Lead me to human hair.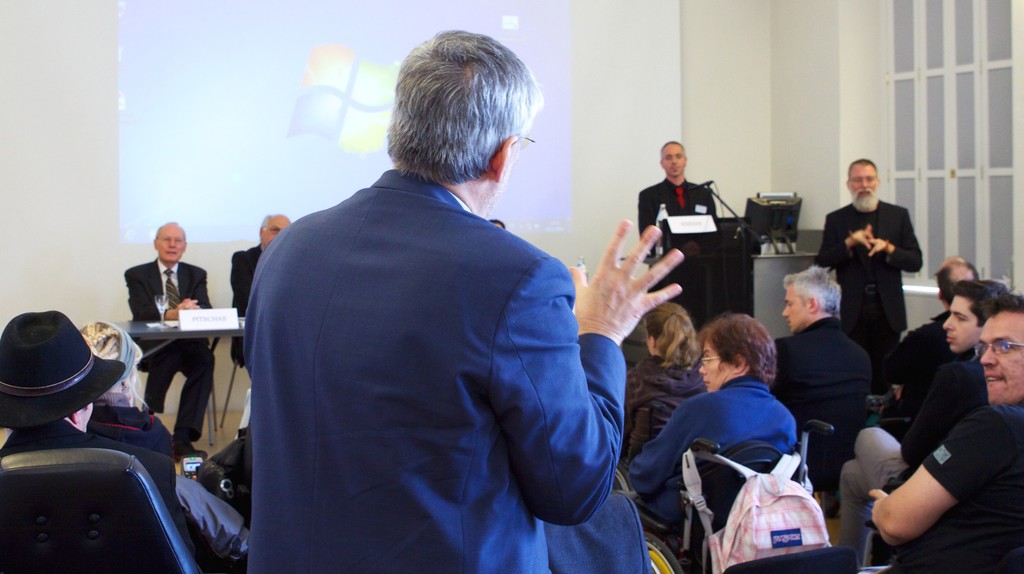
Lead to 79:321:150:416.
